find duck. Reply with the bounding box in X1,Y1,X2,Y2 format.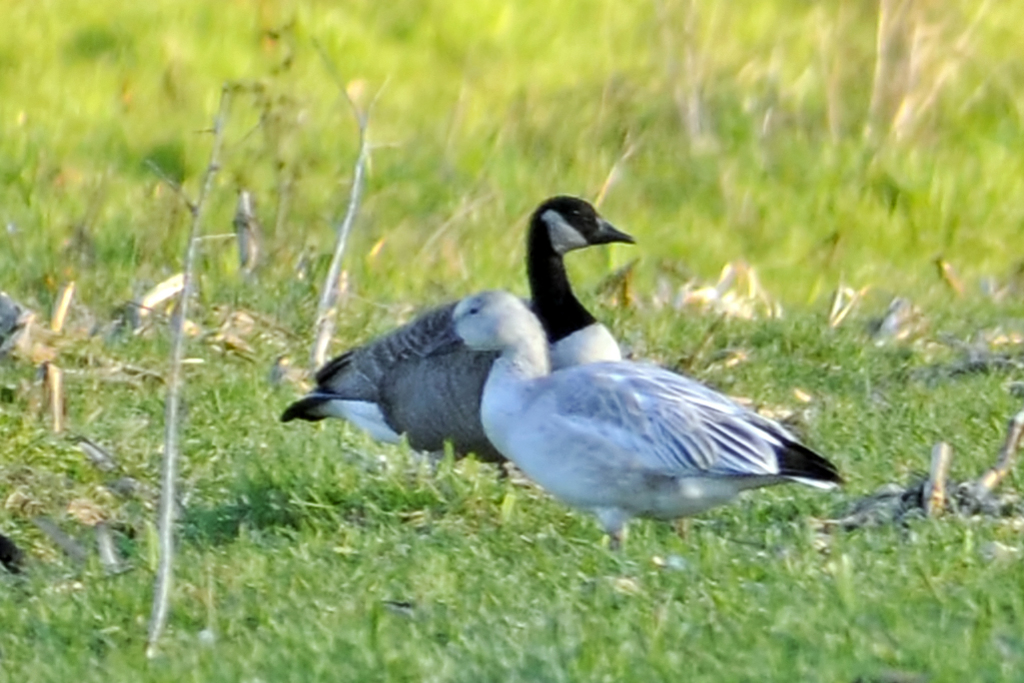
409,287,847,565.
